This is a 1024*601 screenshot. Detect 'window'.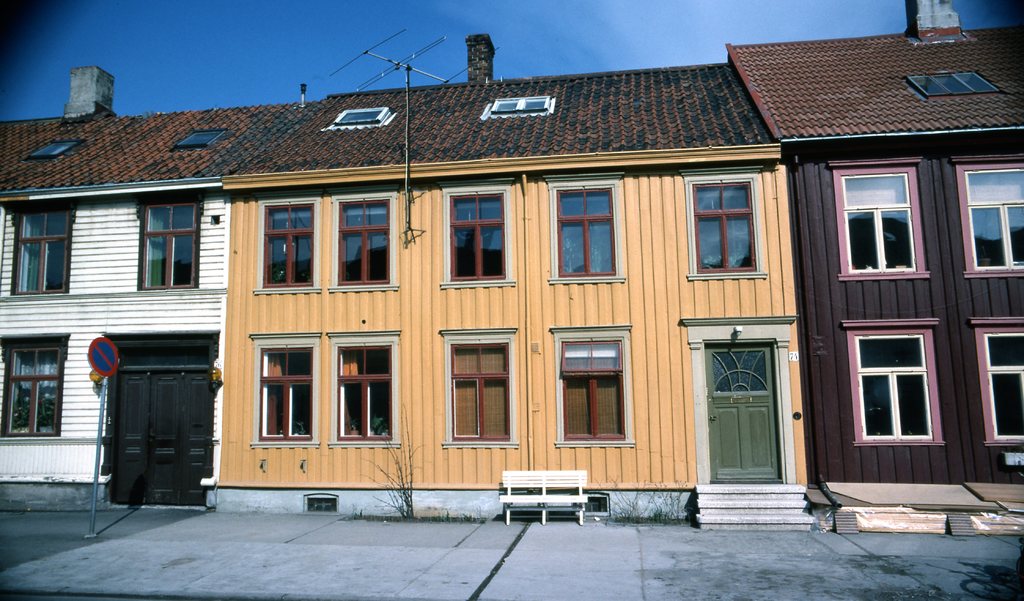
<bbox>450, 342, 513, 444</bbox>.
